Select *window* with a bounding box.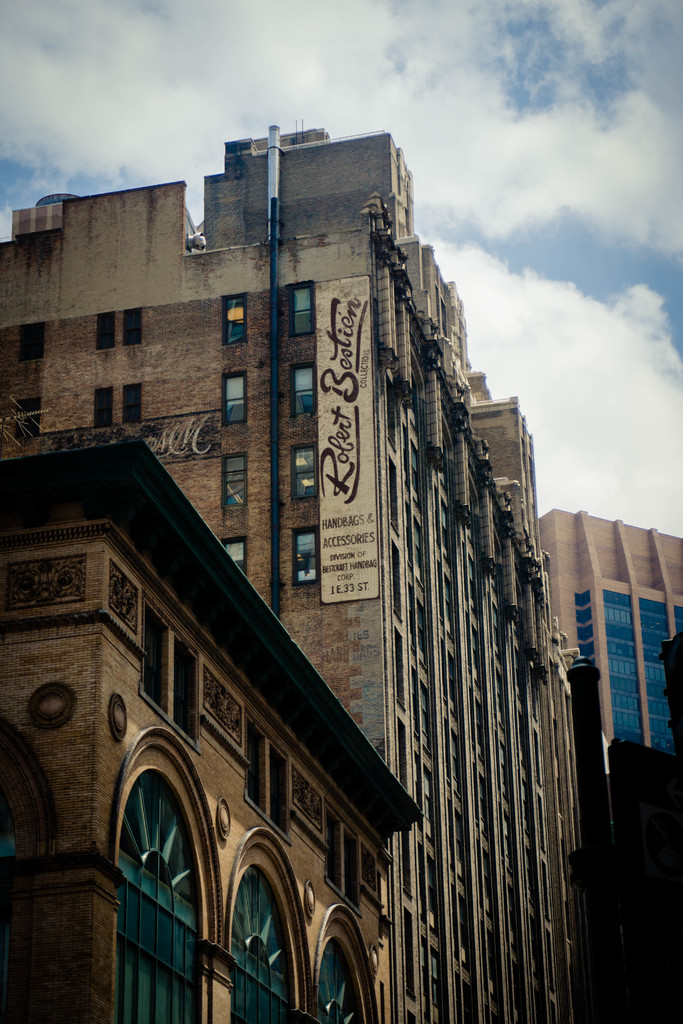
{"x1": 295, "y1": 533, "x2": 325, "y2": 584}.
